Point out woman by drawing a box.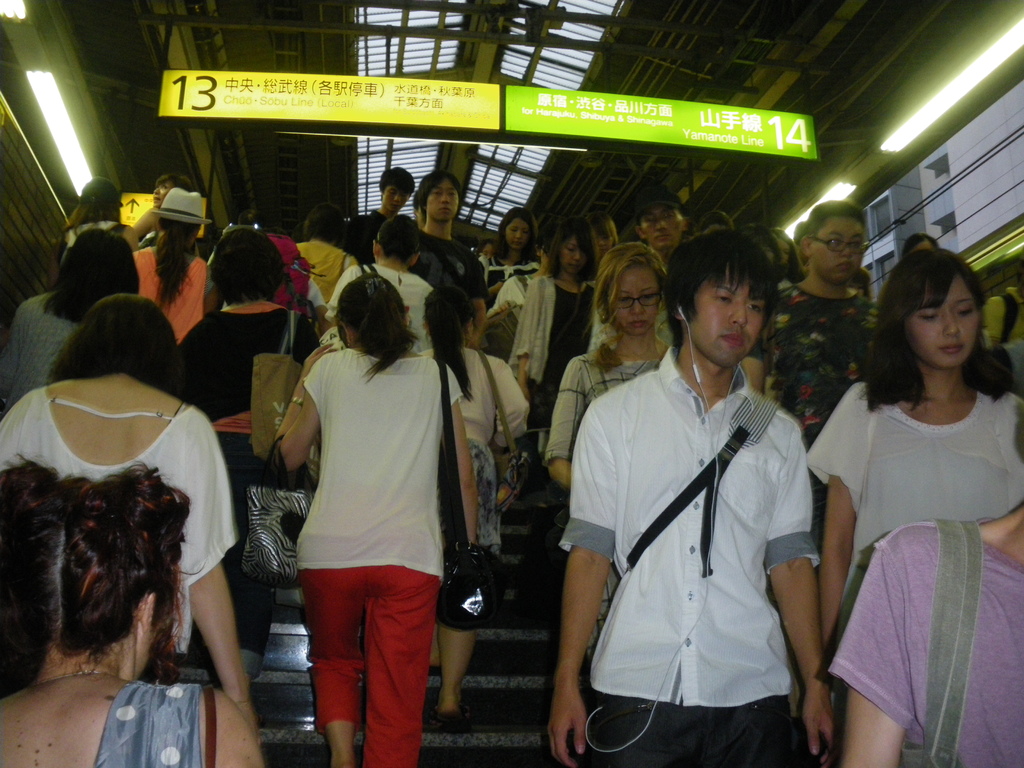
<bbox>53, 177, 139, 254</bbox>.
